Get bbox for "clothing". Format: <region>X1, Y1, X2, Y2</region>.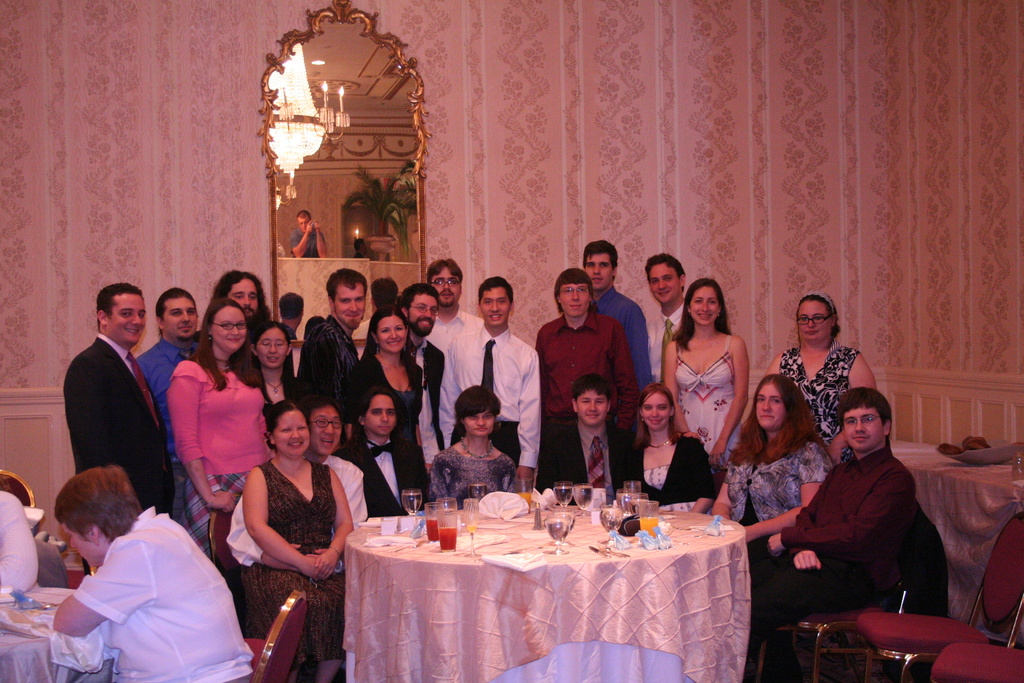
<region>0, 498, 40, 613</region>.
